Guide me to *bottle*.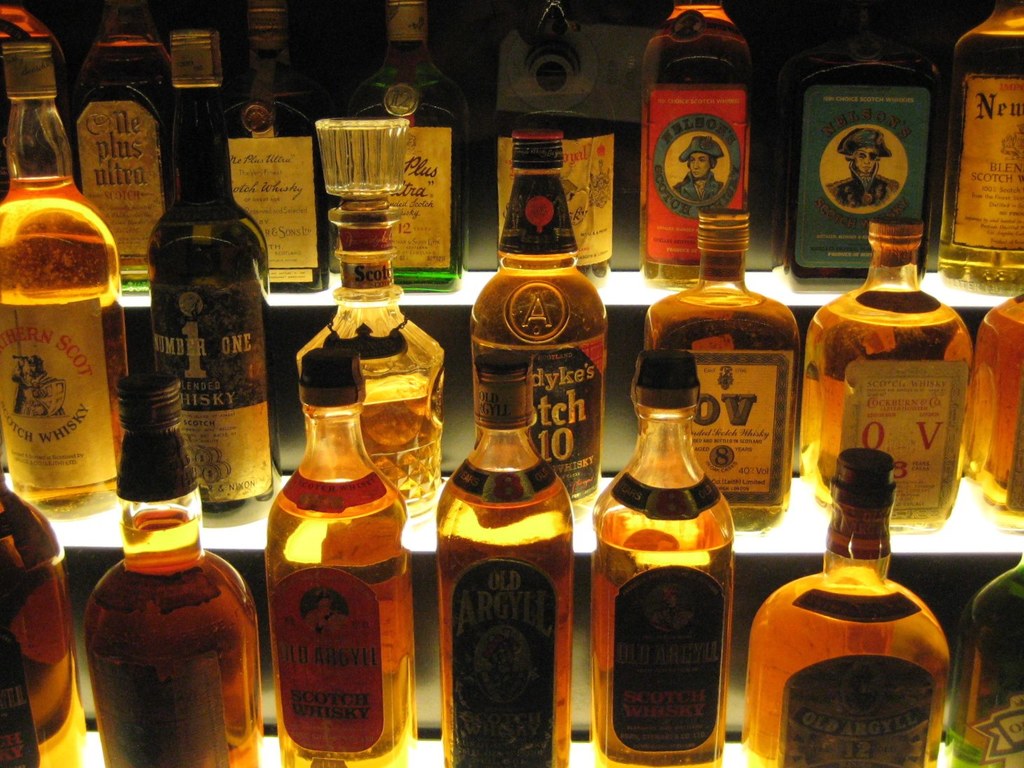
Guidance: (213,4,332,275).
